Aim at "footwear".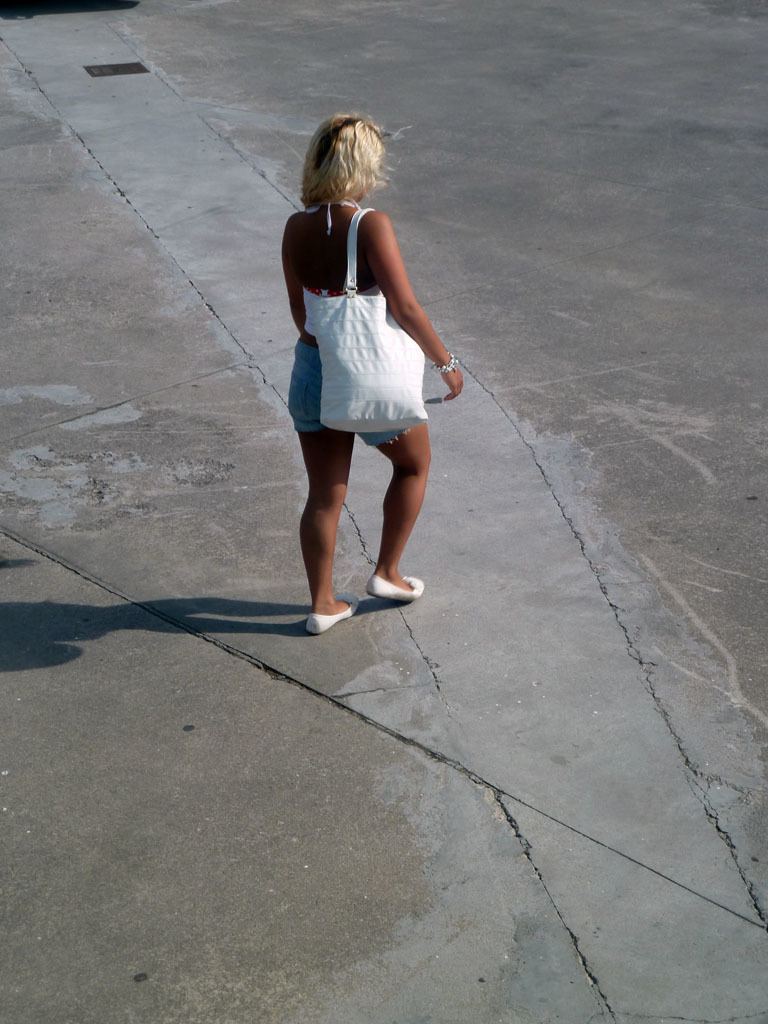
Aimed at BBox(312, 586, 353, 632).
